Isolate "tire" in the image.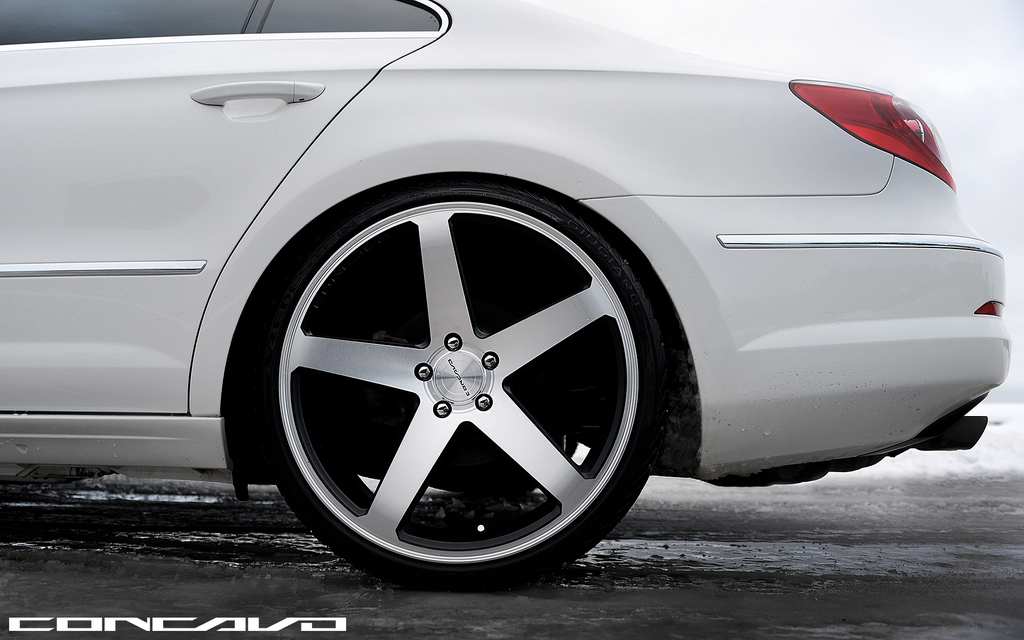
Isolated region: 248/161/641/600.
